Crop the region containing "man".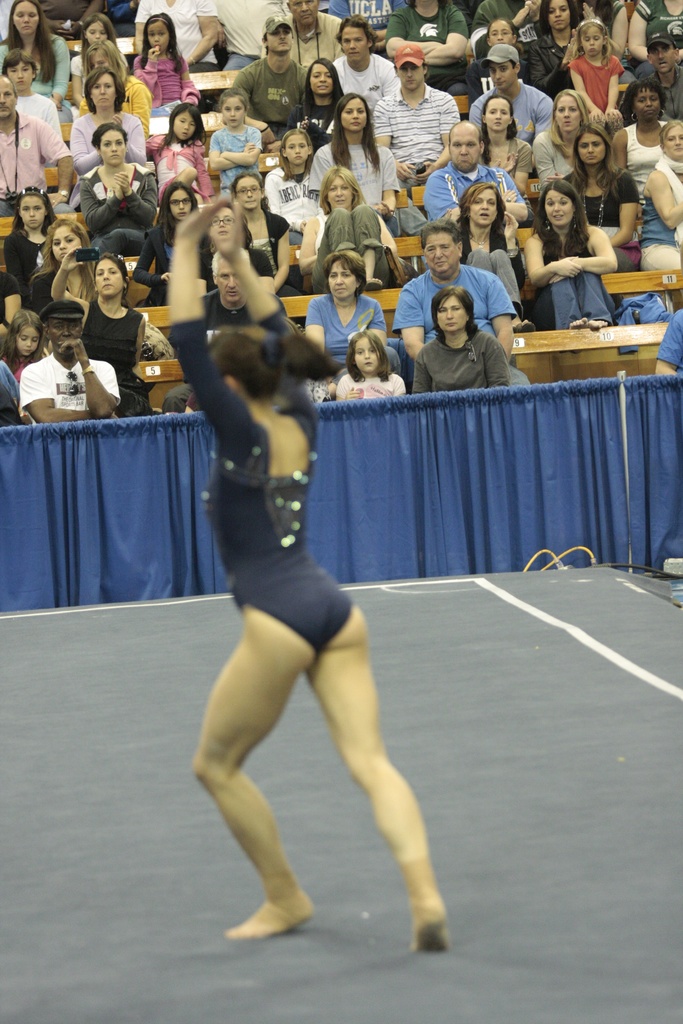
Crop region: left=331, top=16, right=400, bottom=113.
